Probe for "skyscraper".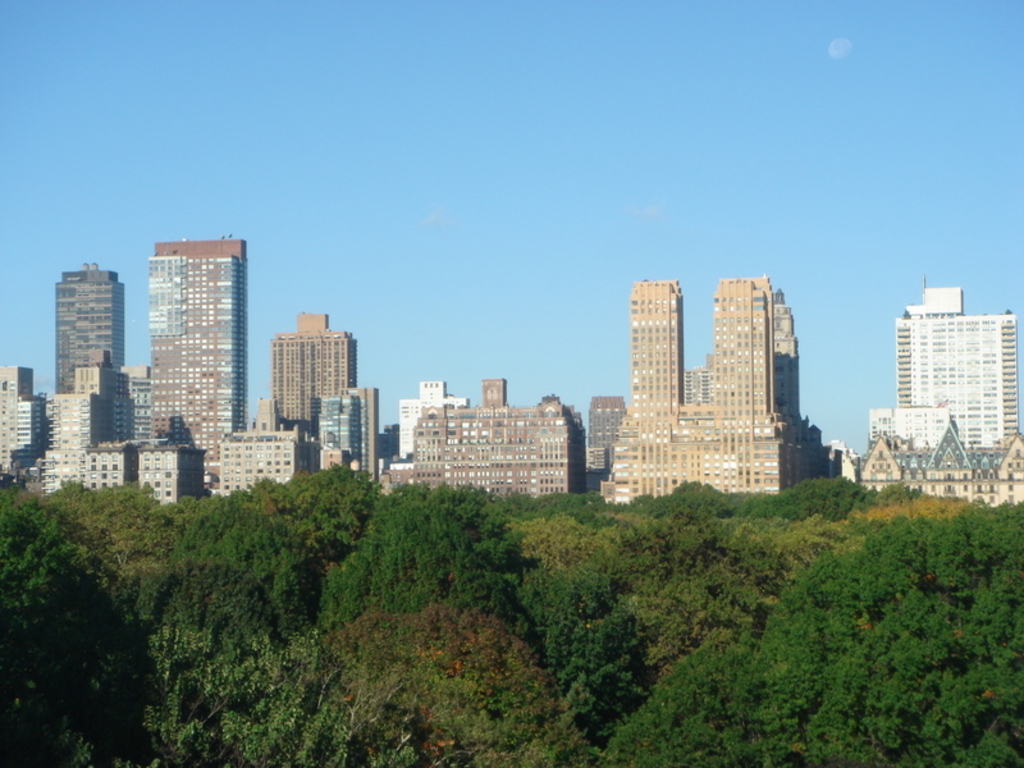
Probe result: 881 274 1023 466.
